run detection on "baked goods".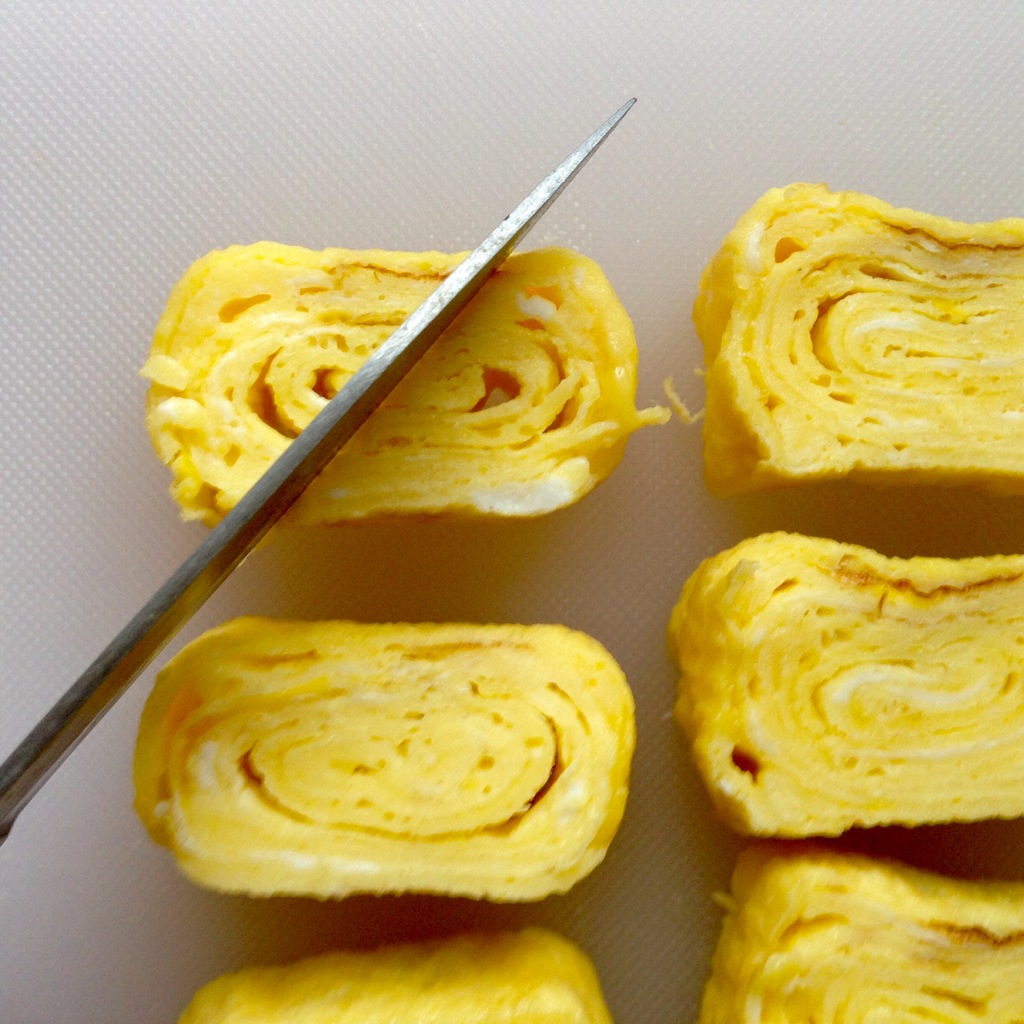
Result: 137, 237, 669, 531.
